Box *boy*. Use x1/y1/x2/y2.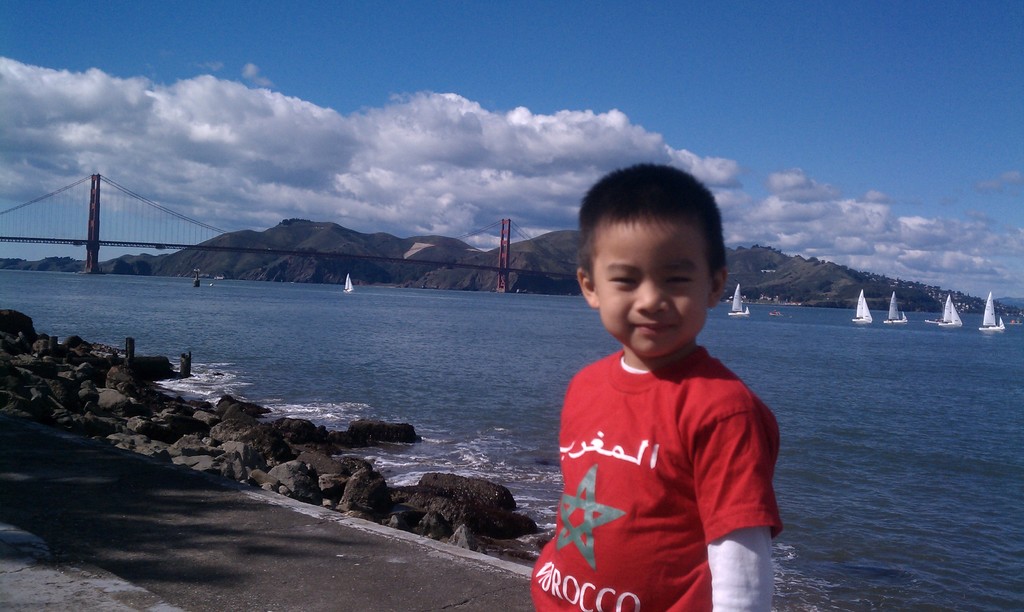
529/154/785/611.
